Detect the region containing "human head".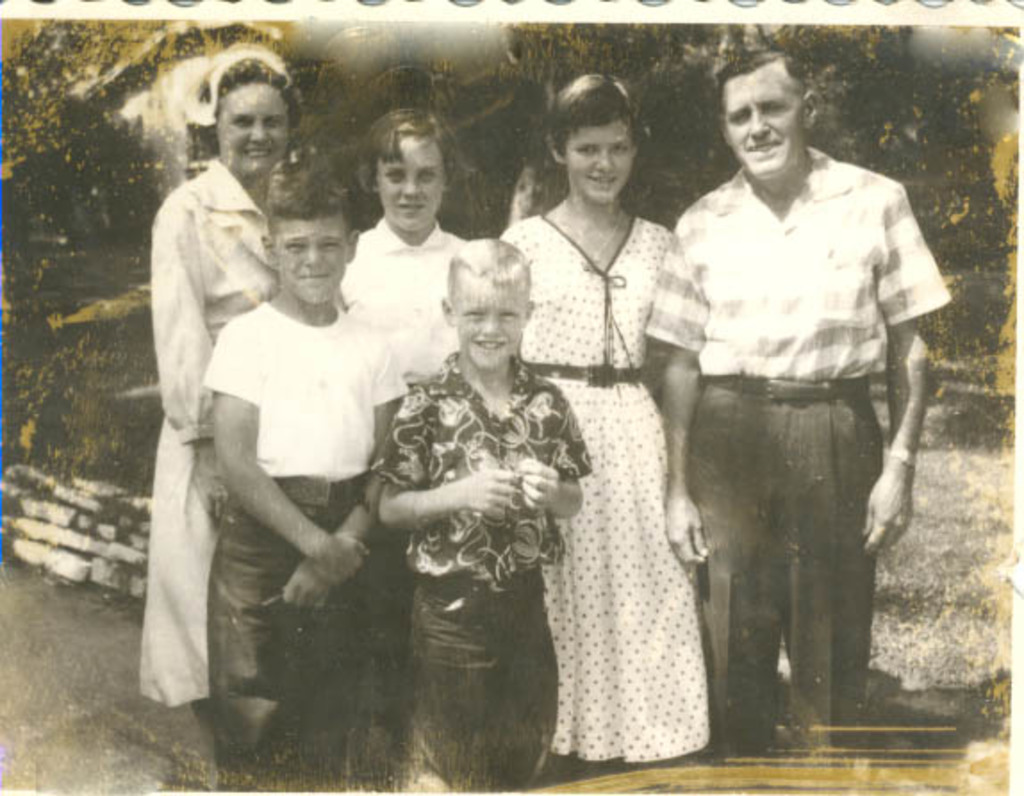
box=[360, 107, 462, 232].
